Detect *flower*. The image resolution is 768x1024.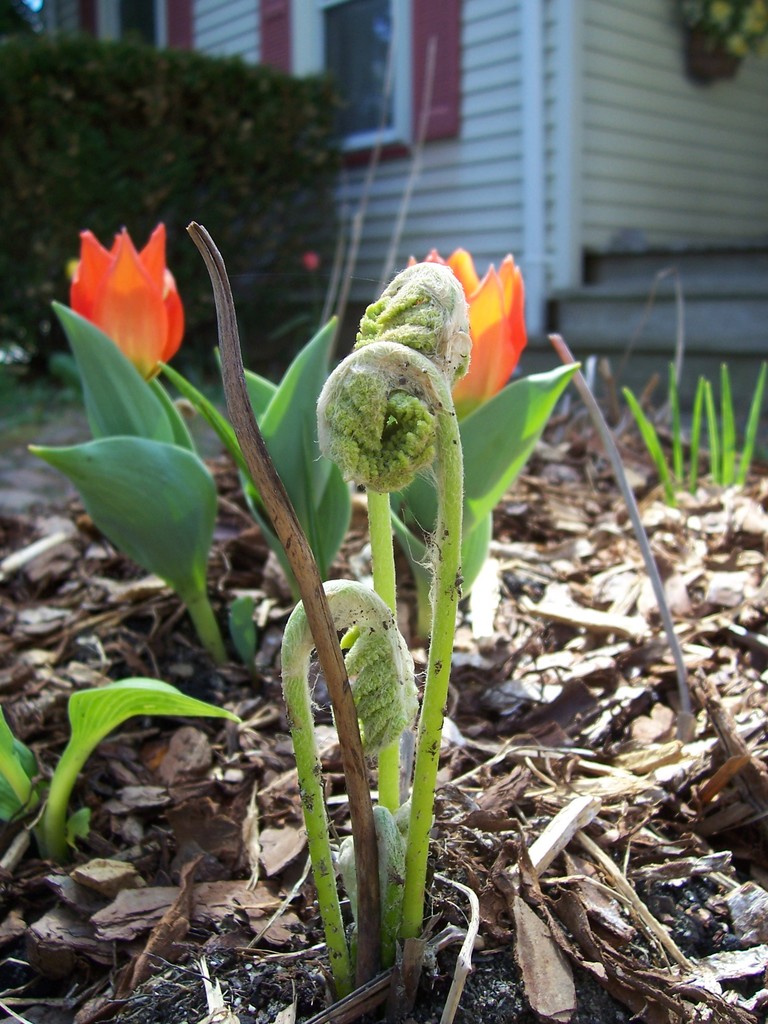
[408,245,527,442].
